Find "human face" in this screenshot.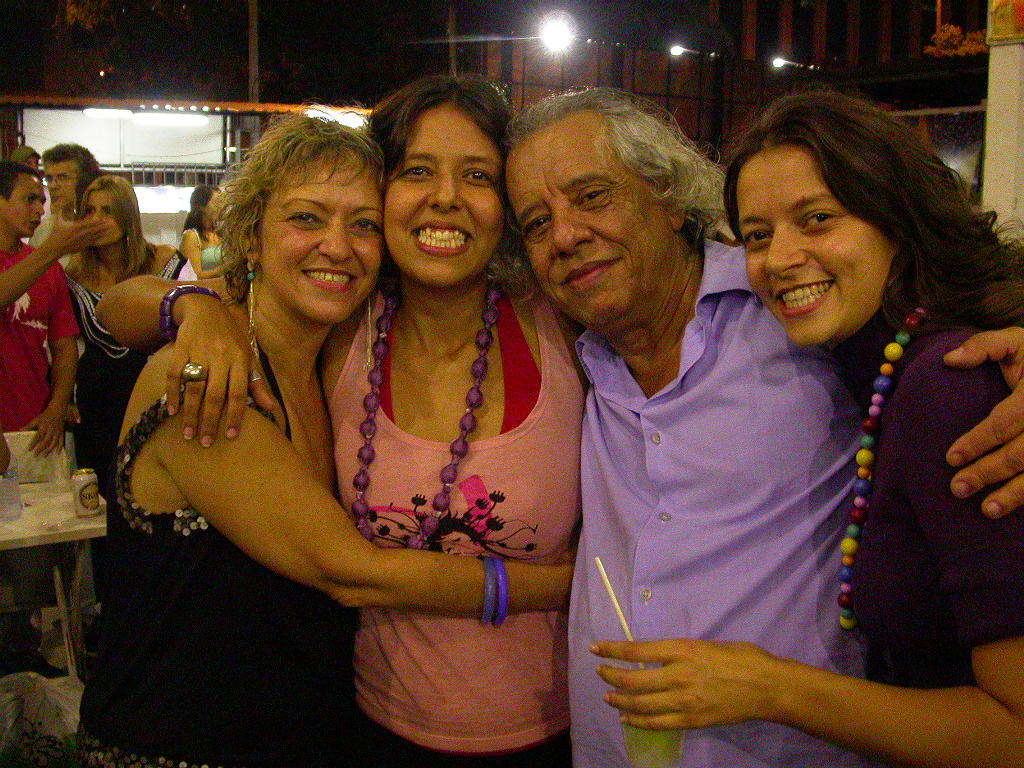
The bounding box for "human face" is {"x1": 202, "y1": 190, "x2": 218, "y2": 229}.
